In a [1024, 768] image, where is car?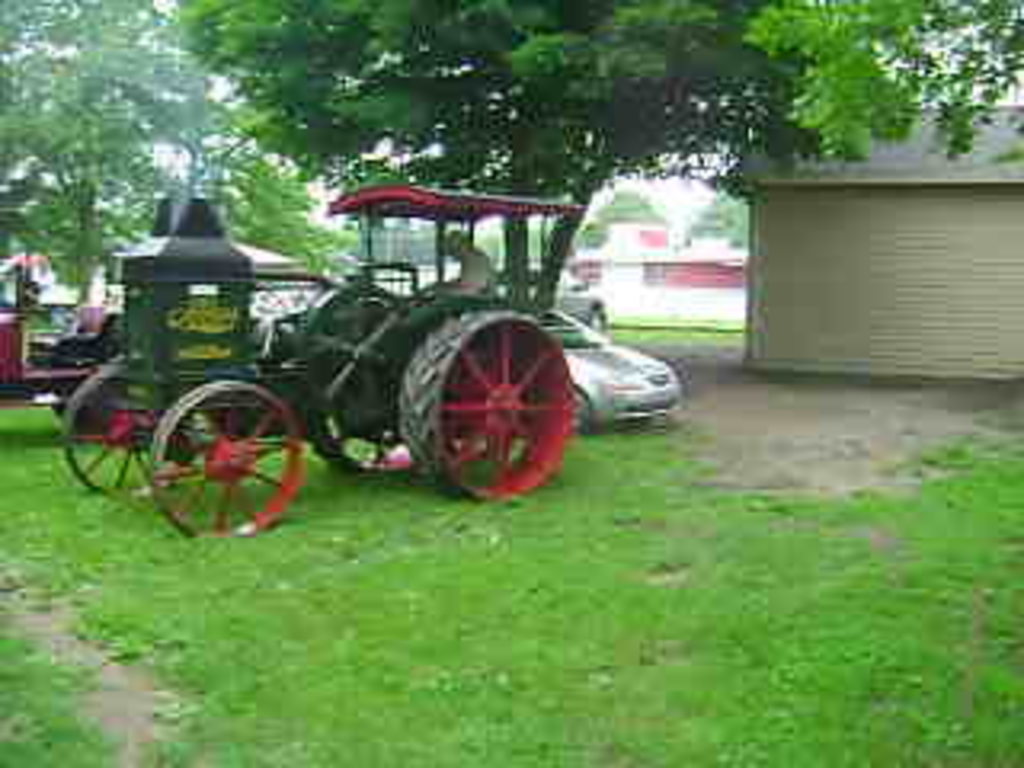
region(538, 310, 682, 442).
